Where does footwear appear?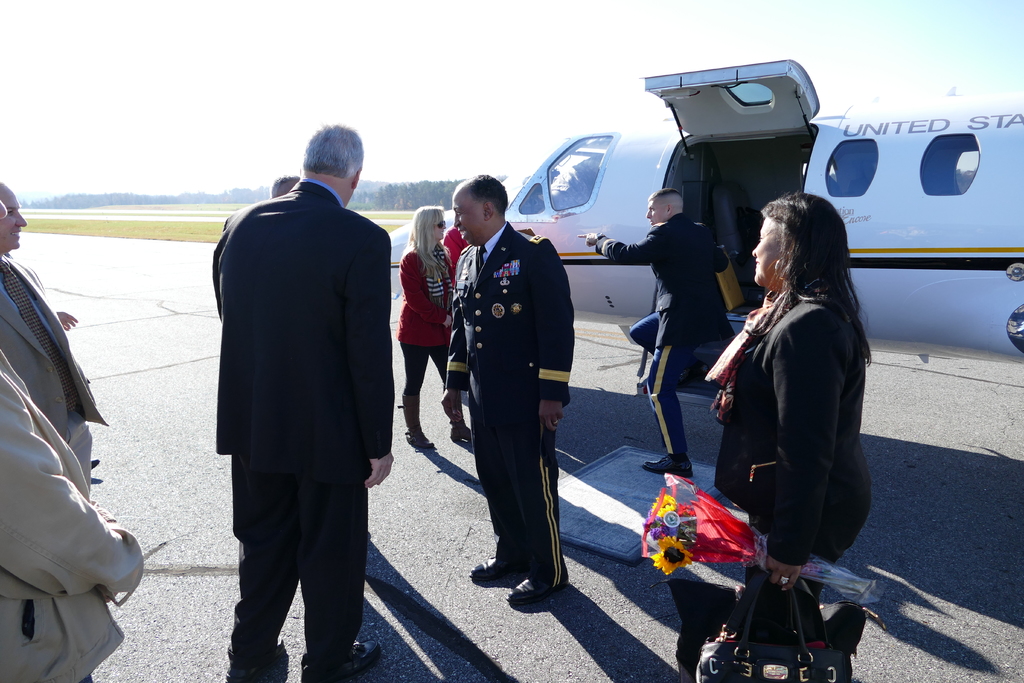
Appears at box(644, 453, 694, 478).
